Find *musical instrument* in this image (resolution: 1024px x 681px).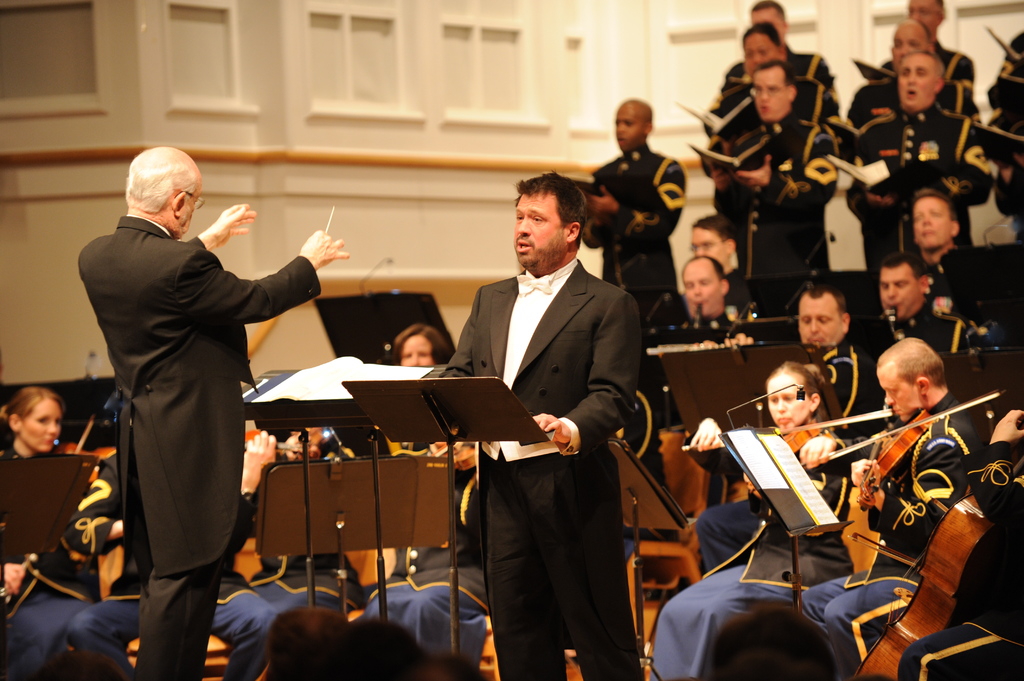
detection(670, 407, 899, 498).
